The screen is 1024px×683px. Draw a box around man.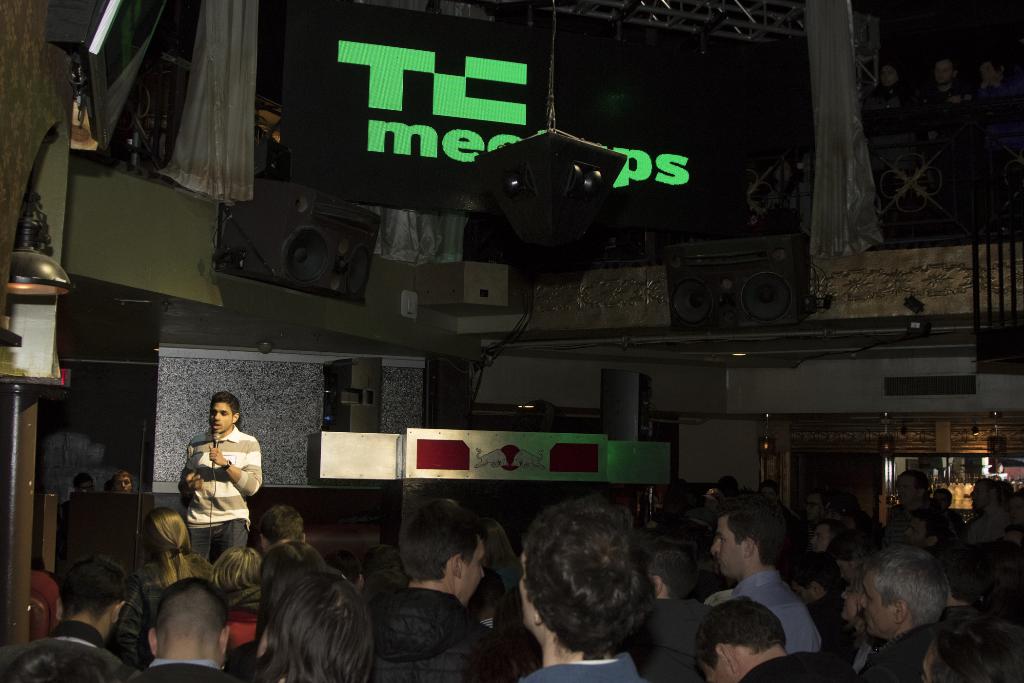
[x1=707, y1=497, x2=819, y2=656].
